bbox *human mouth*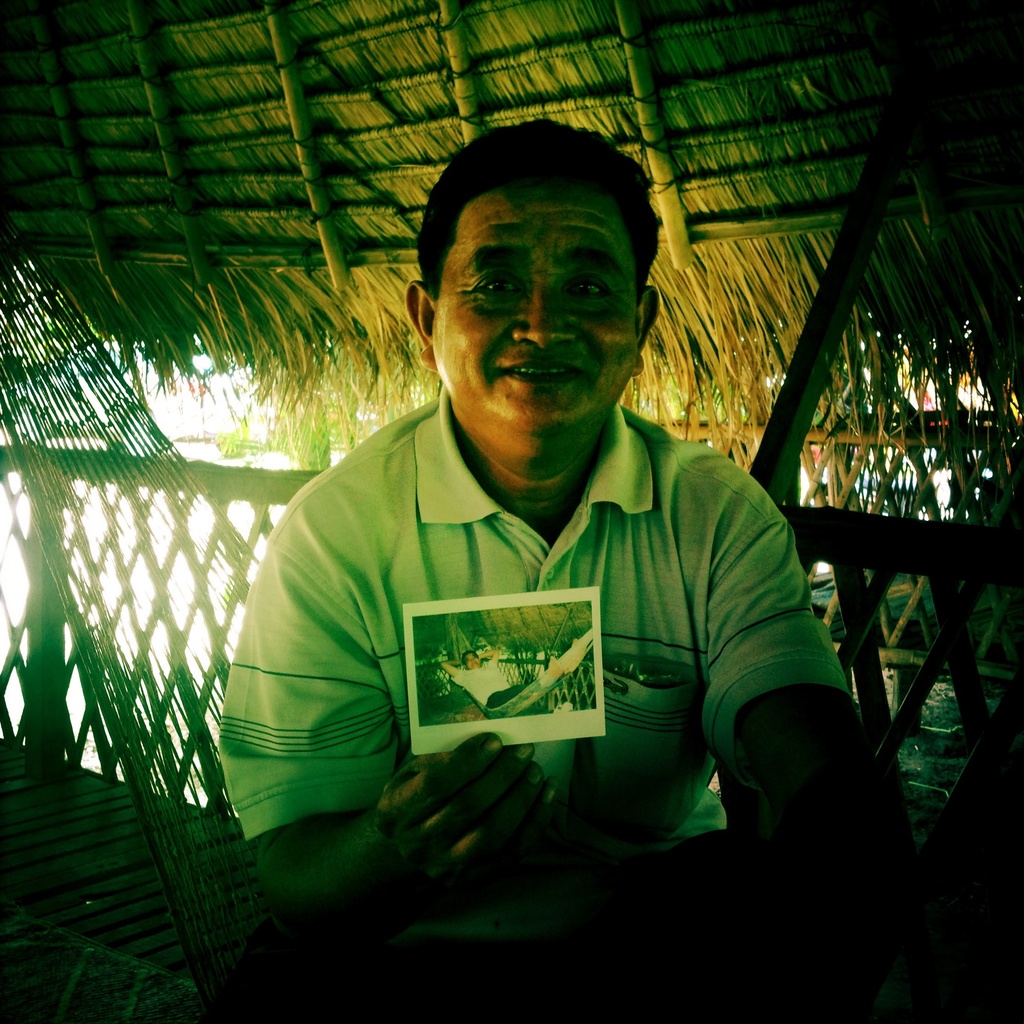
{"left": 496, "top": 356, "right": 583, "bottom": 388}
